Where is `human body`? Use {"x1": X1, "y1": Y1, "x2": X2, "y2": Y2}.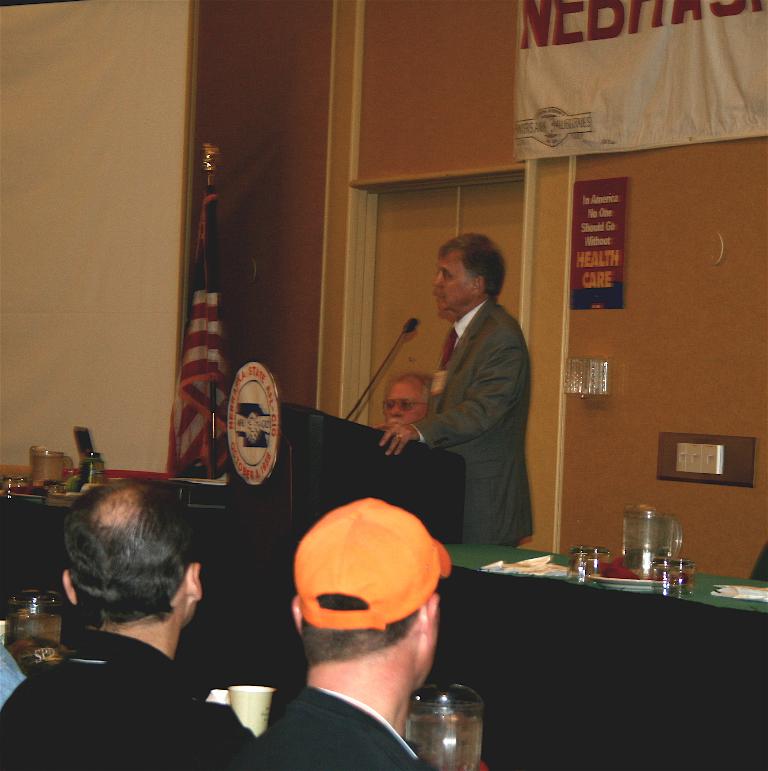
{"x1": 0, "y1": 626, "x2": 255, "y2": 770}.
